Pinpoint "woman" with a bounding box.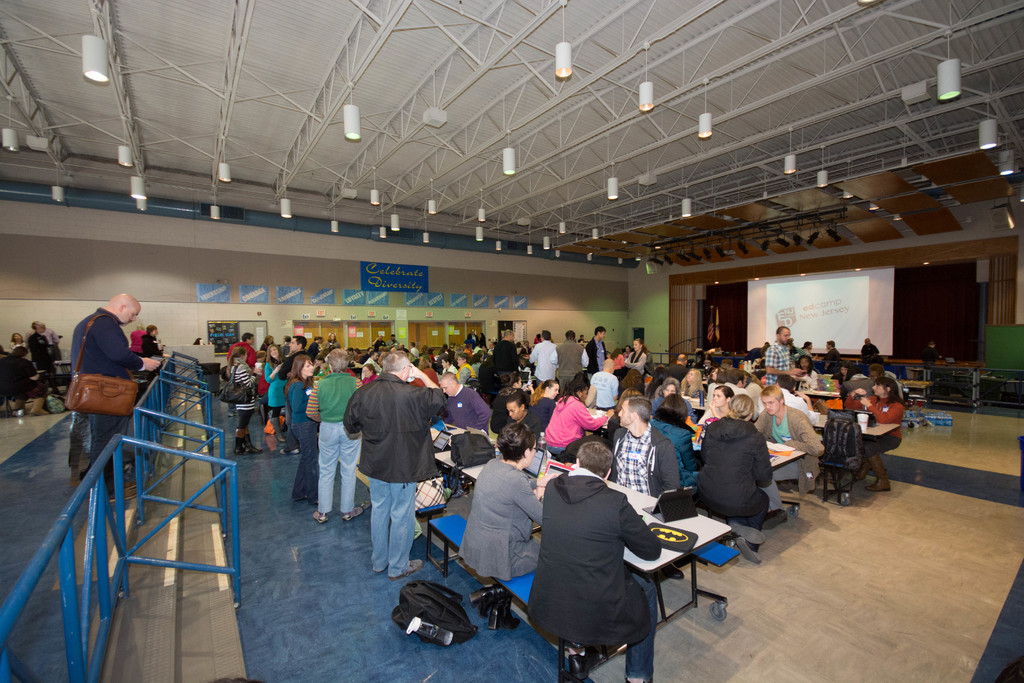
{"x1": 284, "y1": 347, "x2": 333, "y2": 506}.
